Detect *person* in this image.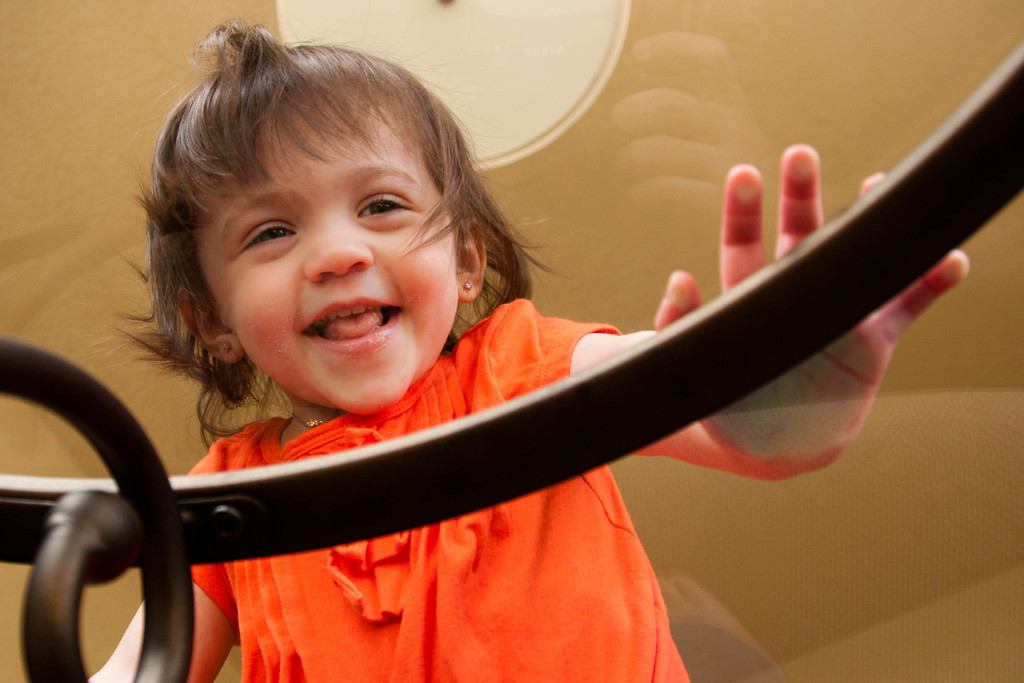
Detection: [x1=91, y1=26, x2=969, y2=682].
